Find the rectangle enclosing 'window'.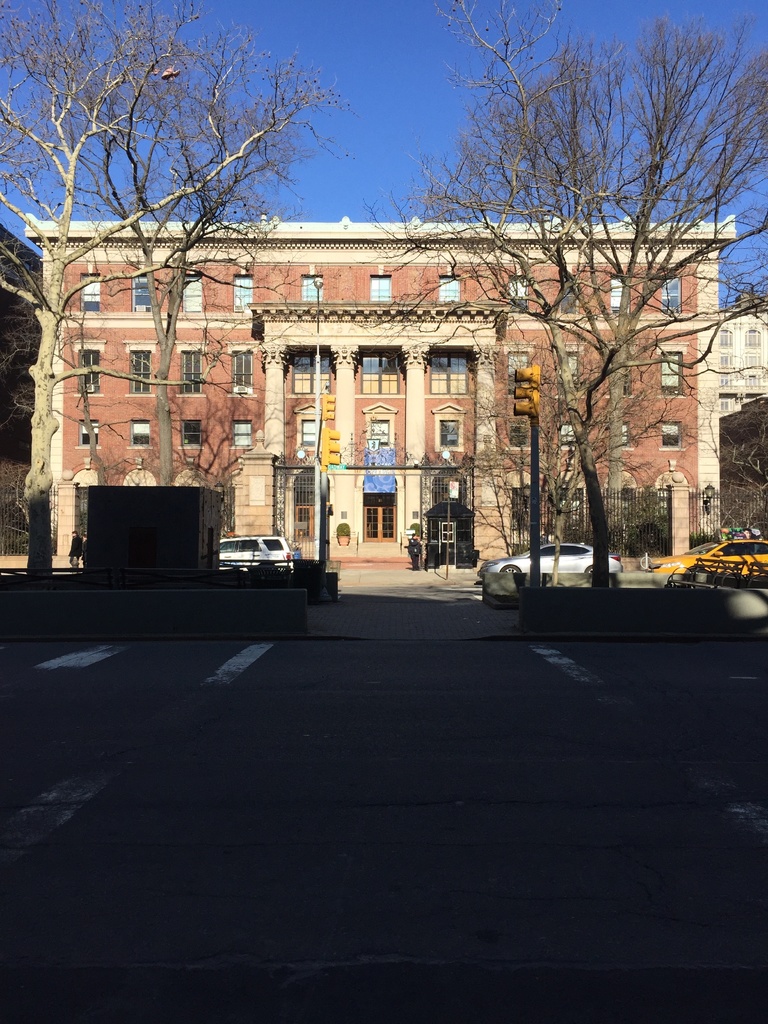
[506,420,529,456].
